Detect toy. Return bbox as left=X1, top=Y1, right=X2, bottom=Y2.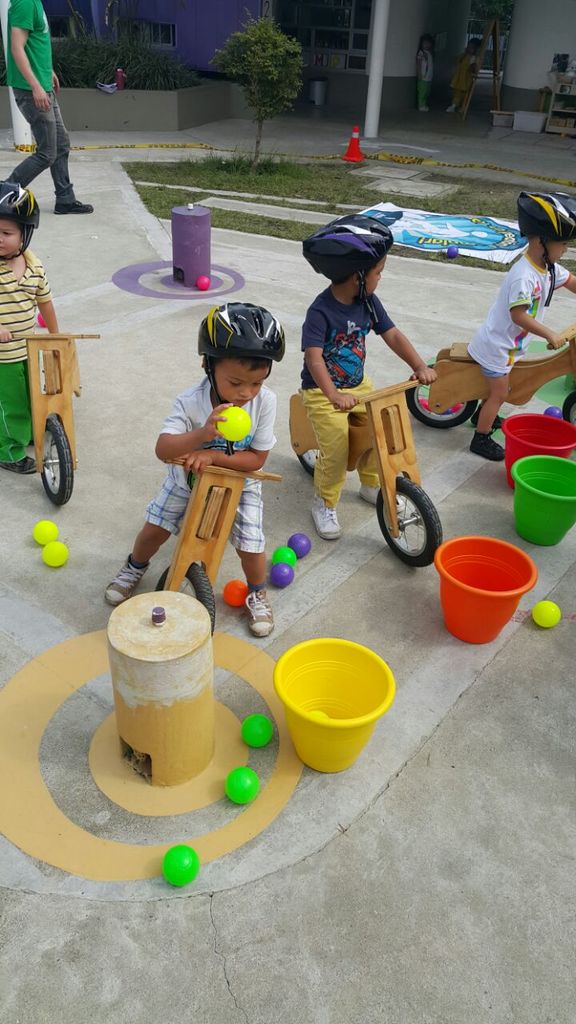
left=528, top=600, right=560, bottom=631.
